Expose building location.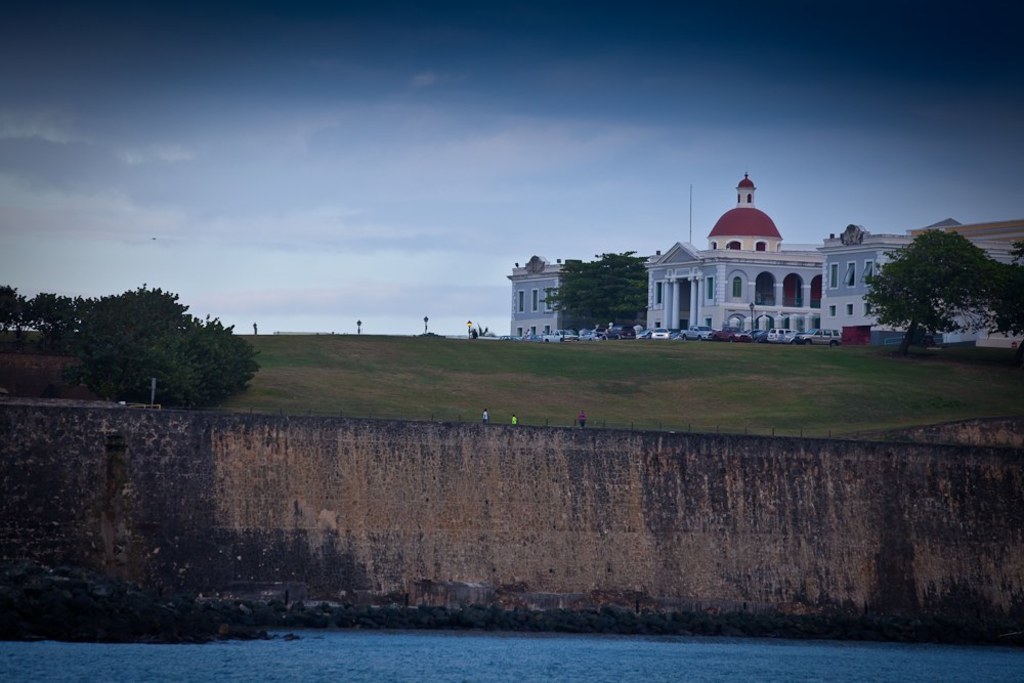
Exposed at [711,172,785,255].
